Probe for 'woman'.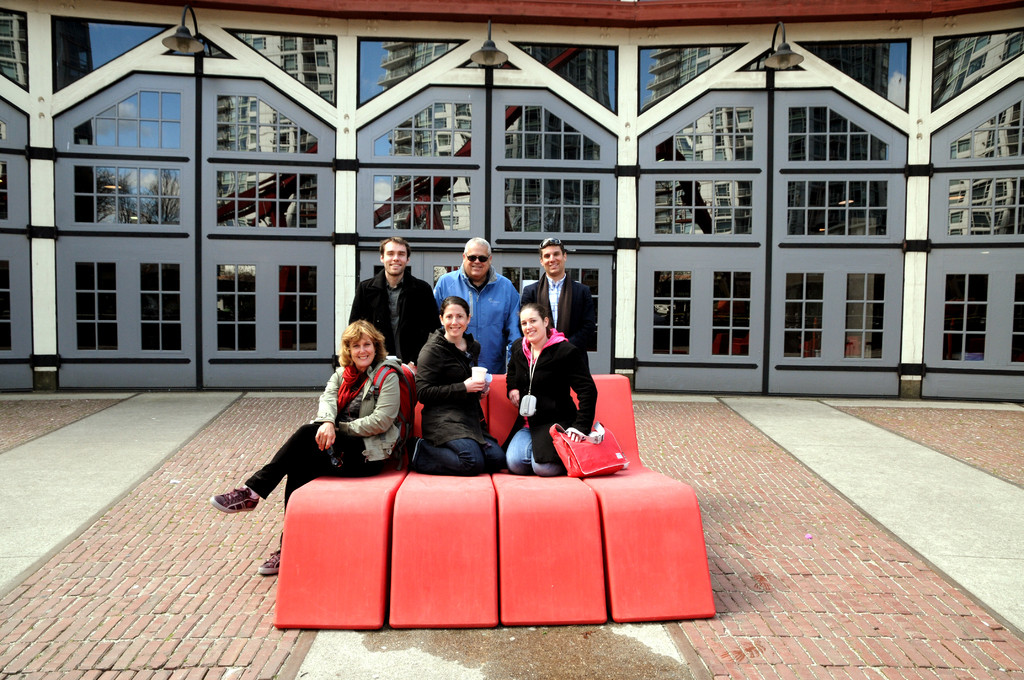
Probe result: left=502, top=300, right=607, bottom=474.
